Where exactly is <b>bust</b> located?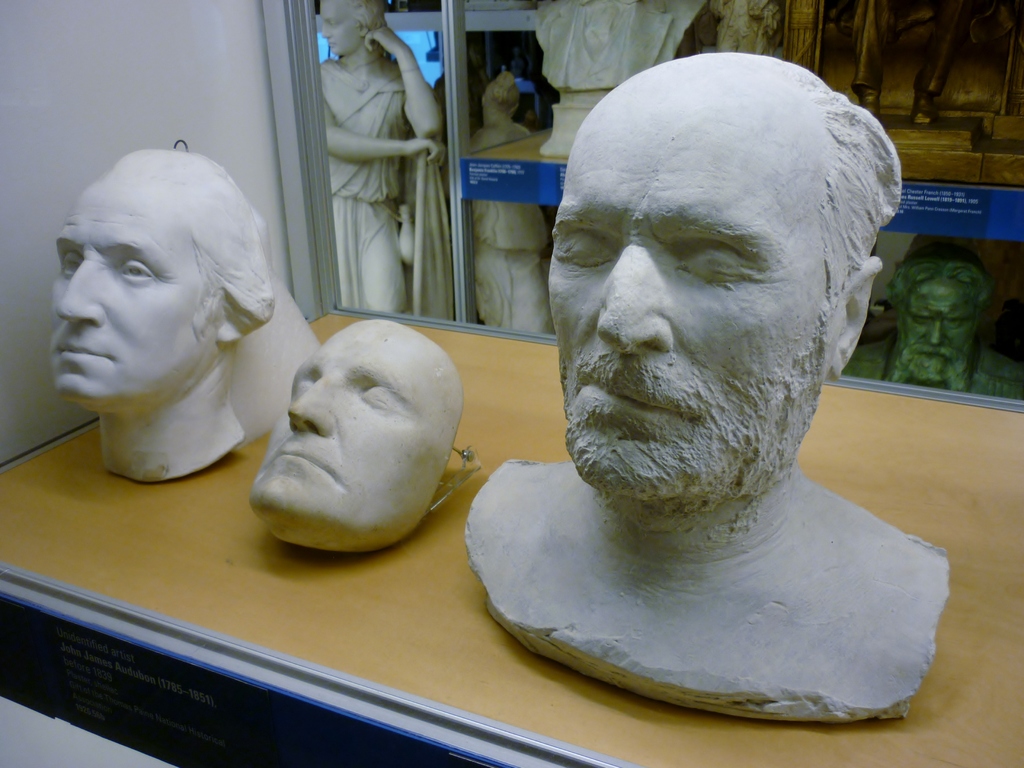
Its bounding box is BBox(534, 0, 708, 93).
